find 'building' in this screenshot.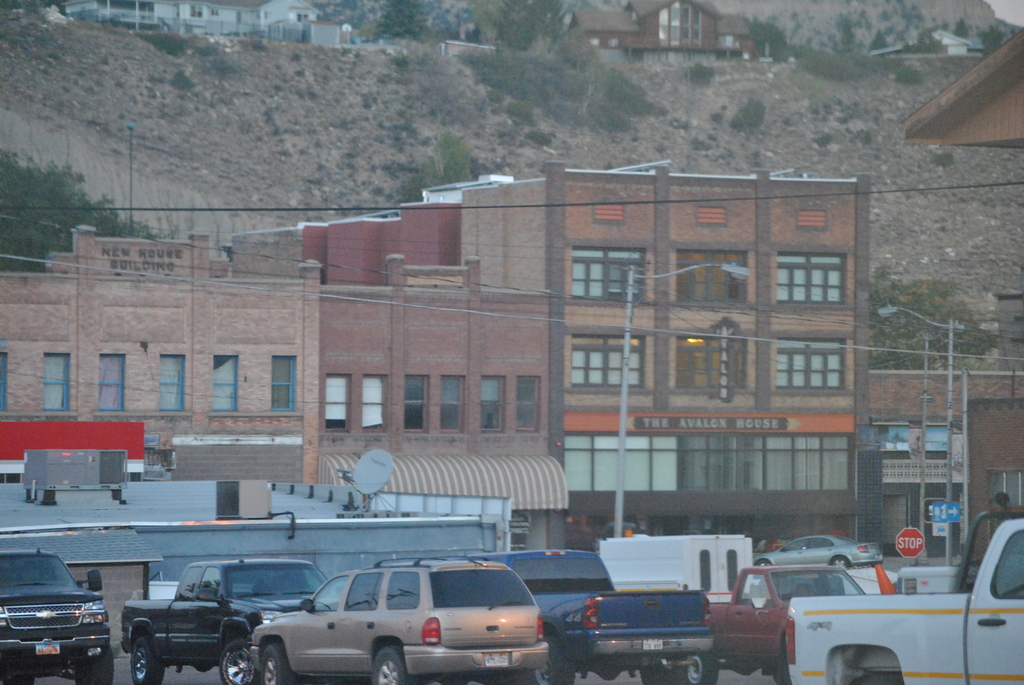
The bounding box for 'building' is 58, 0, 348, 54.
